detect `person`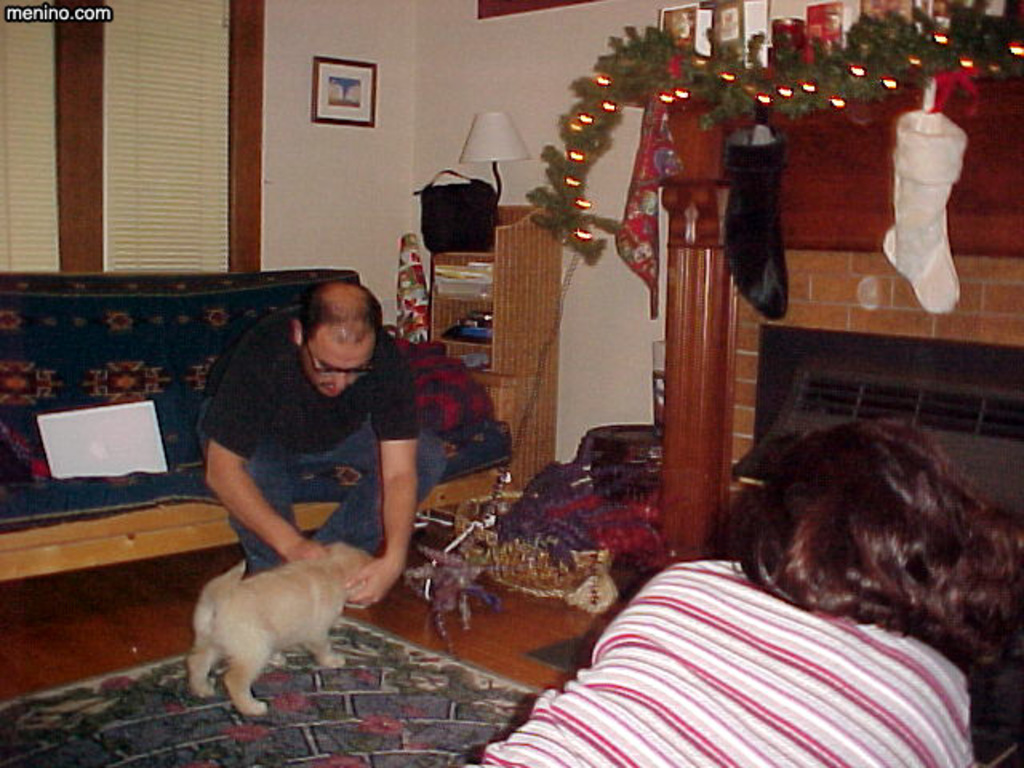
crop(469, 408, 1018, 766)
